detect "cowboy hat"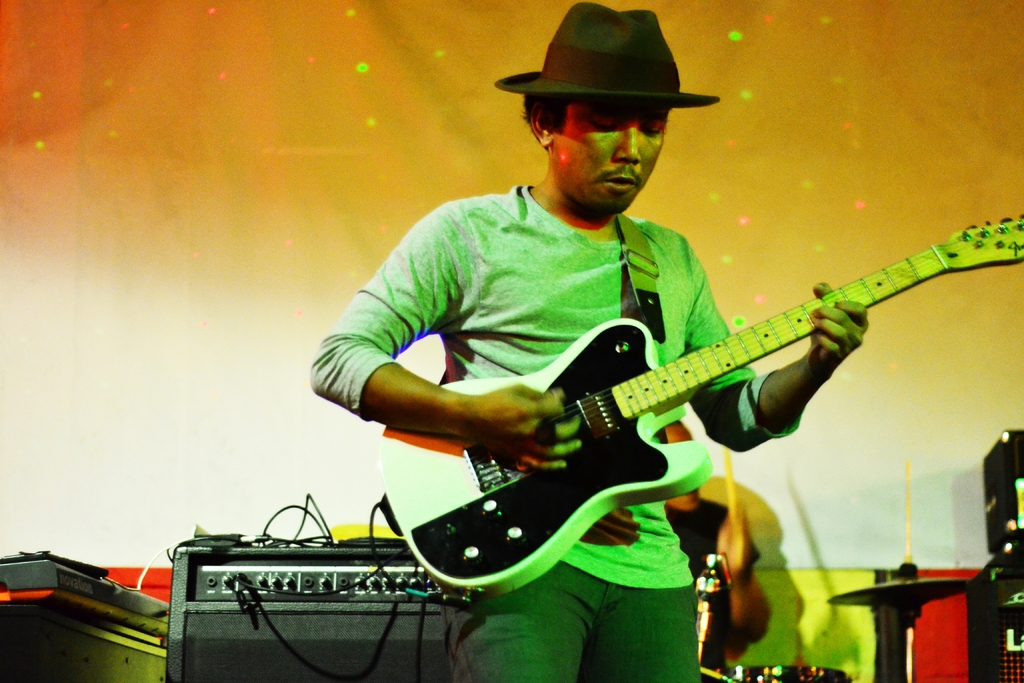
<bbox>493, 4, 714, 170</bbox>
